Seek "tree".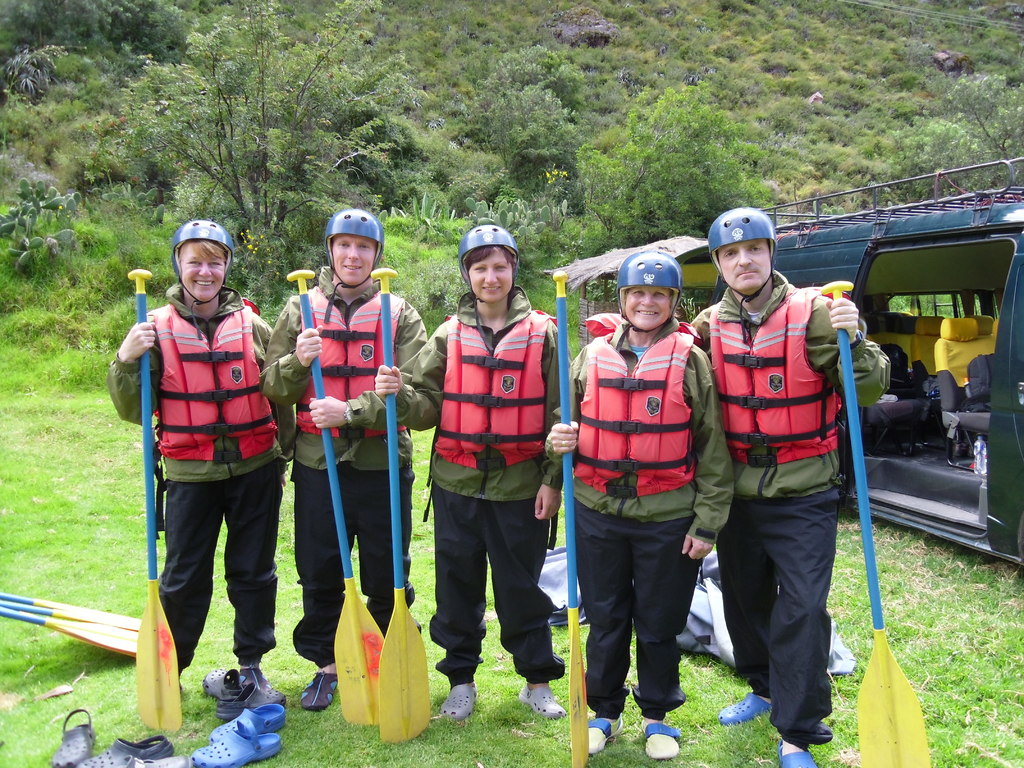
Rect(434, 47, 599, 191).
